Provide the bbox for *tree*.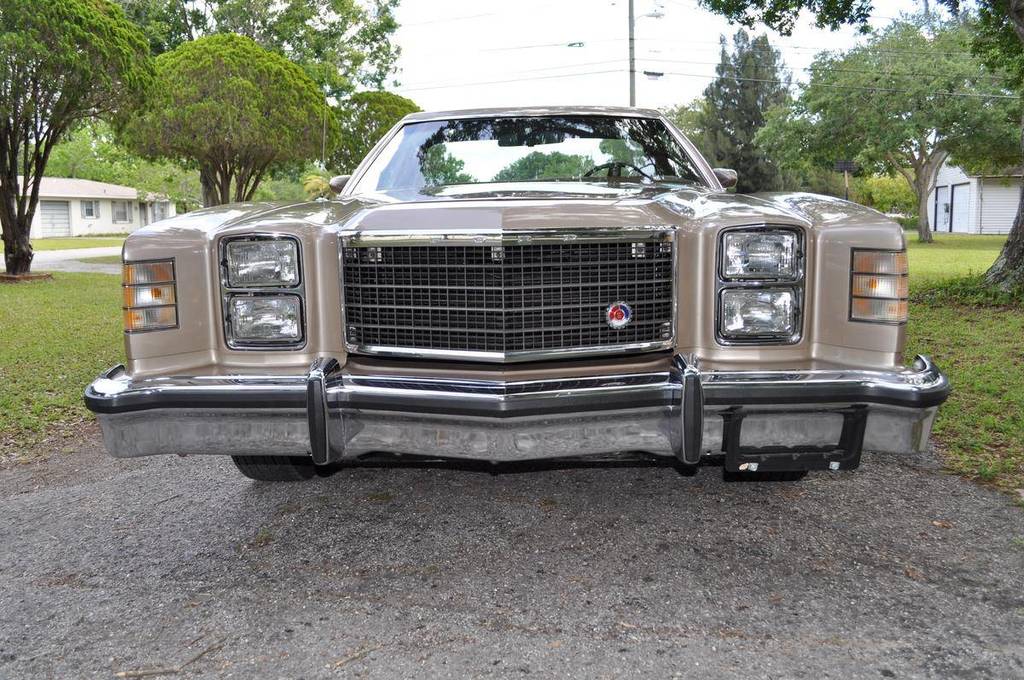
(left=487, top=149, right=614, bottom=182).
